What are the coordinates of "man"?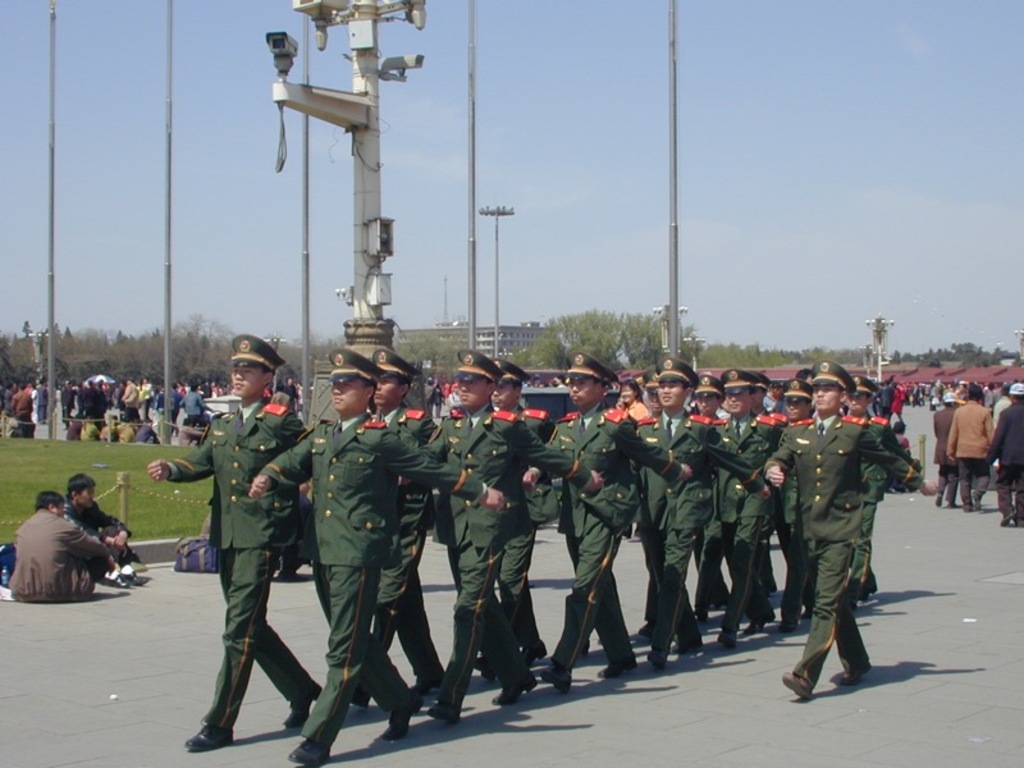
crop(986, 383, 1023, 530).
